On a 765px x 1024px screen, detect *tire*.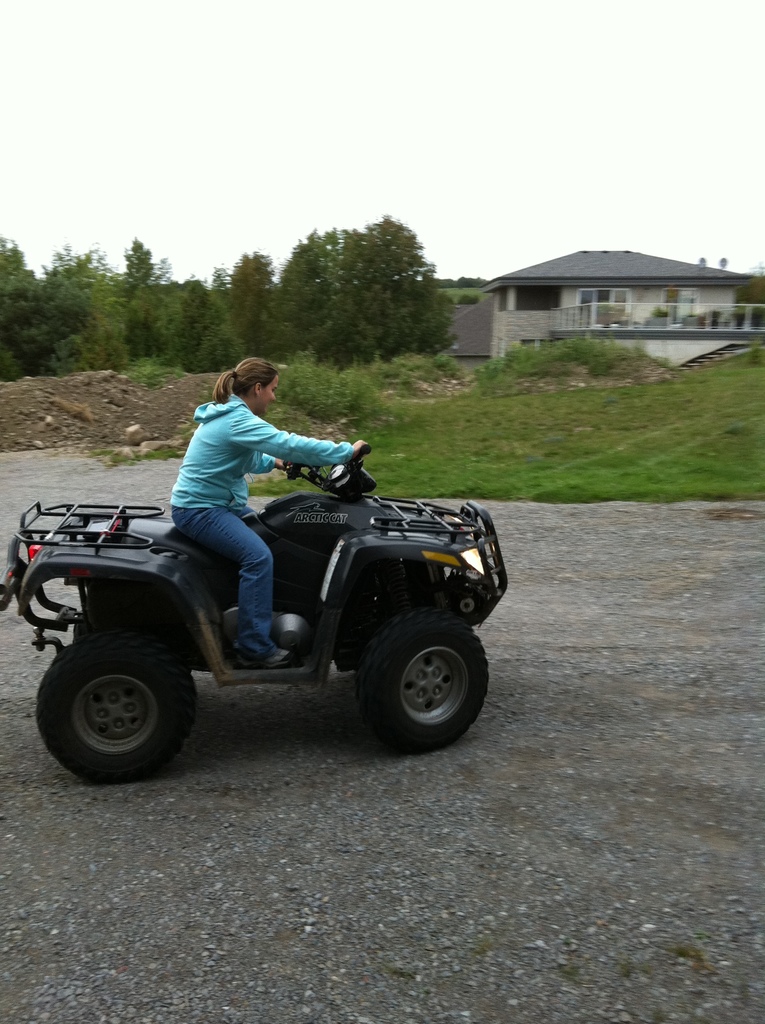
rect(35, 627, 195, 787).
